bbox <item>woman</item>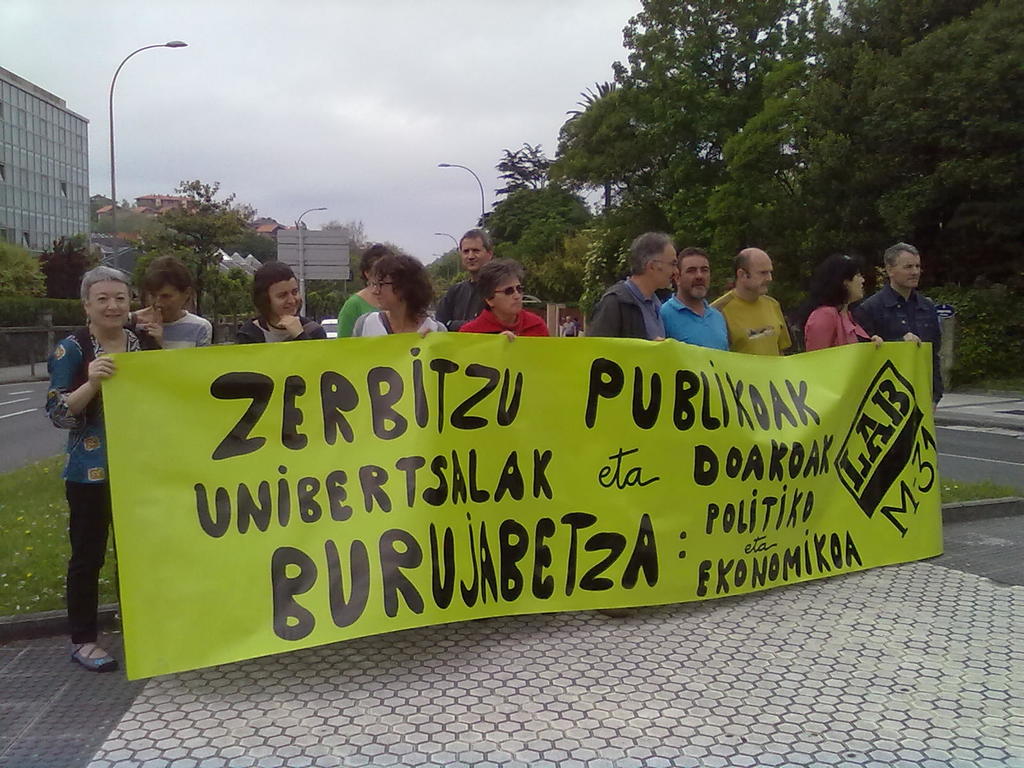
805 256 884 352
